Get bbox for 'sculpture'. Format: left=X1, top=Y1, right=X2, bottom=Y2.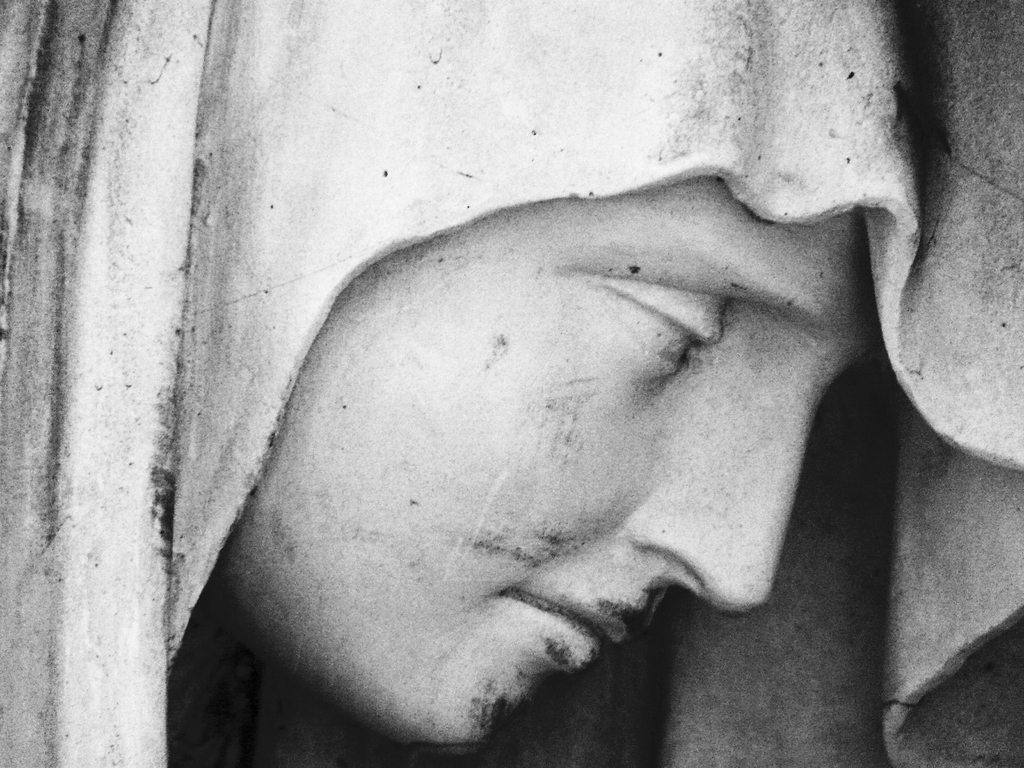
left=0, top=0, right=1023, bottom=767.
